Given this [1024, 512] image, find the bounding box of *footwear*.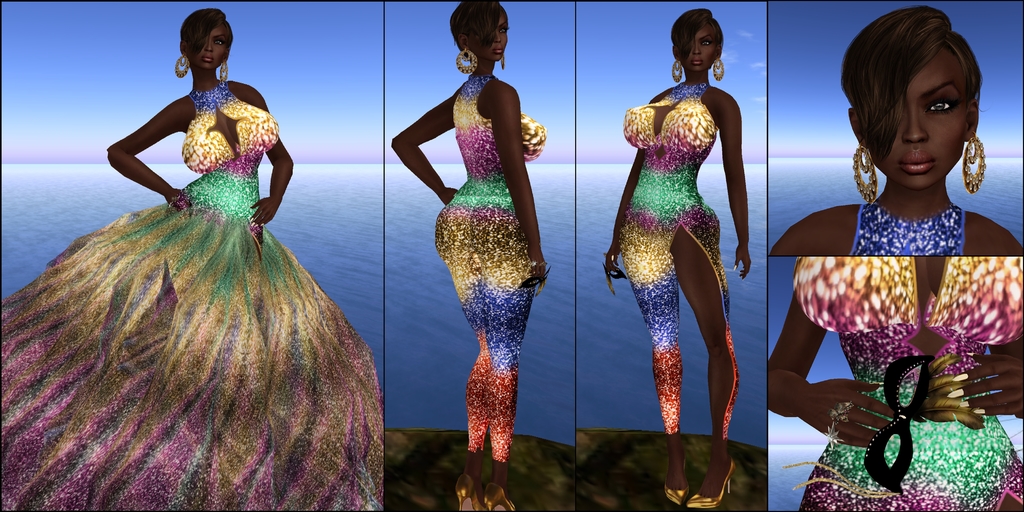
select_region(685, 458, 733, 511).
